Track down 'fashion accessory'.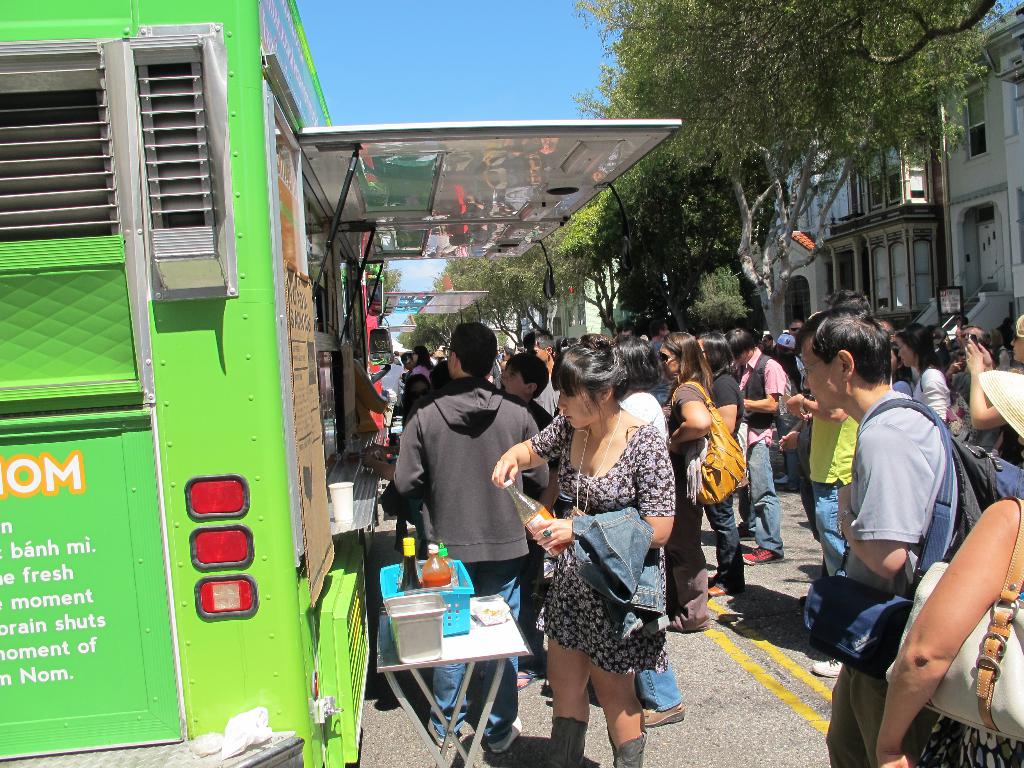
Tracked to BBox(390, 444, 399, 456).
